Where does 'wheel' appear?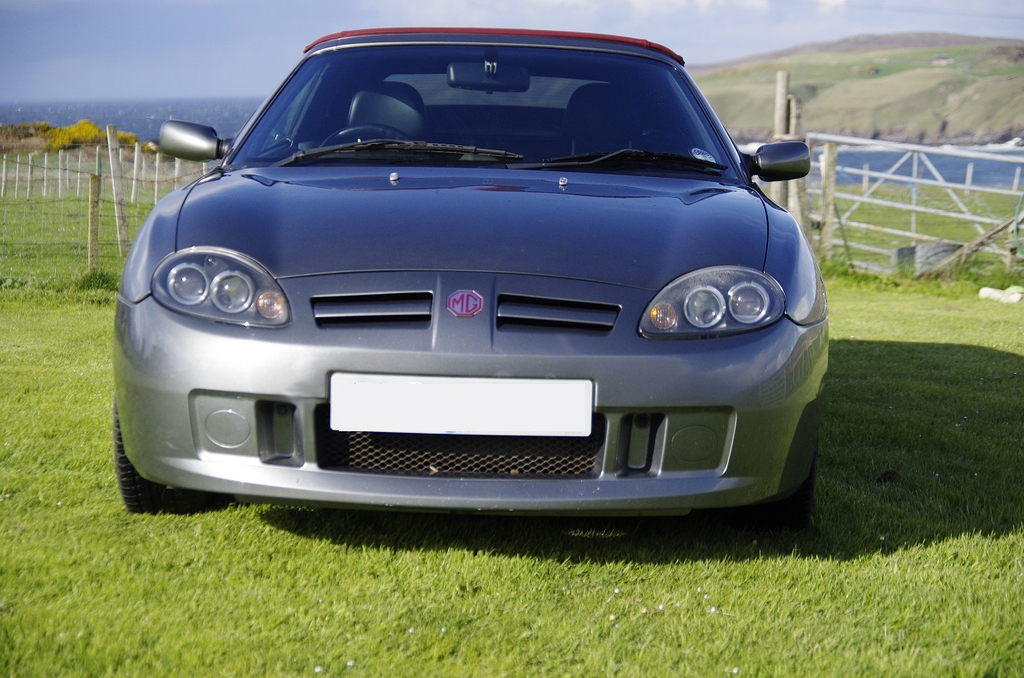
Appears at 756:459:816:538.
